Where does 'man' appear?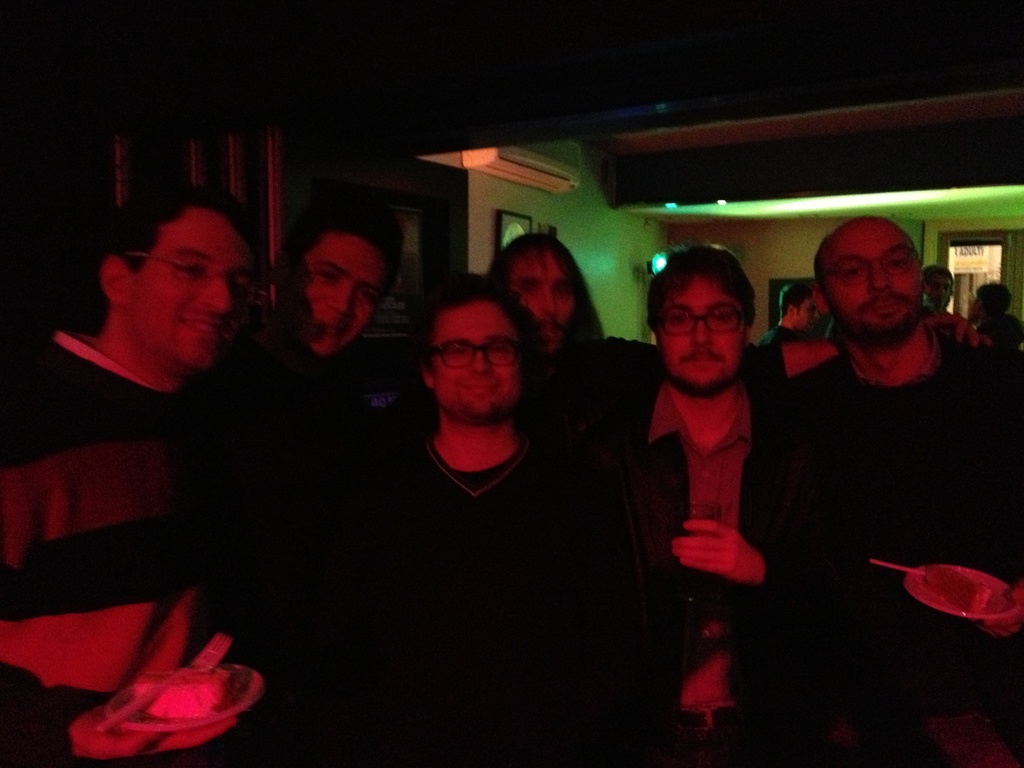
Appears at {"left": 751, "top": 216, "right": 999, "bottom": 651}.
